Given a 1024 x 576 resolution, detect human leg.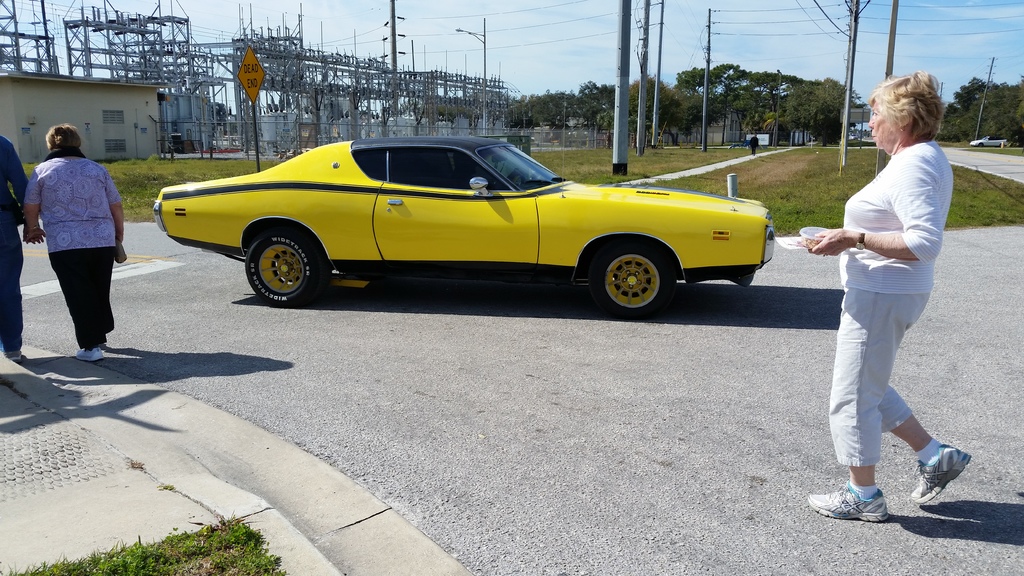
44:227:106:363.
